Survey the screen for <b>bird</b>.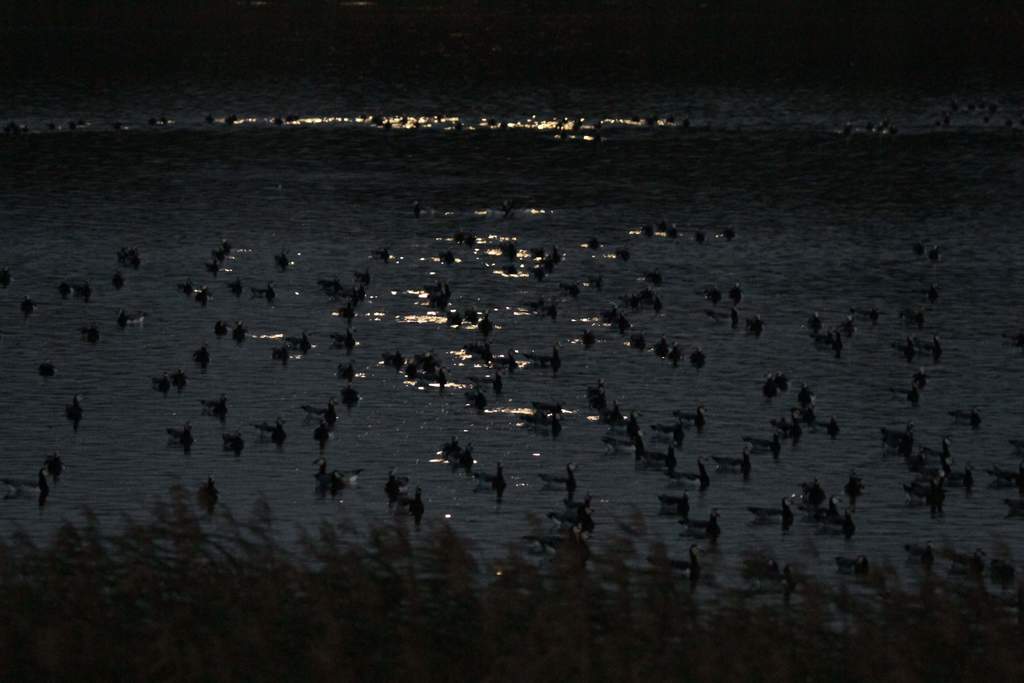
Survey found: box(593, 238, 600, 251).
